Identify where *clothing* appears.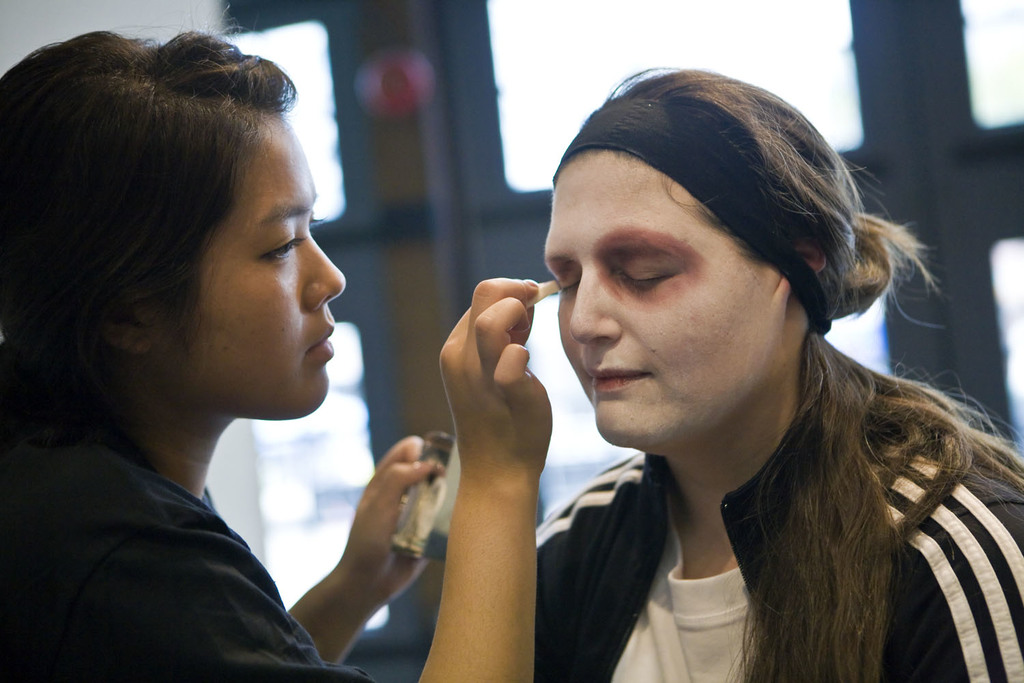
Appears at [left=533, top=384, right=1023, bottom=682].
